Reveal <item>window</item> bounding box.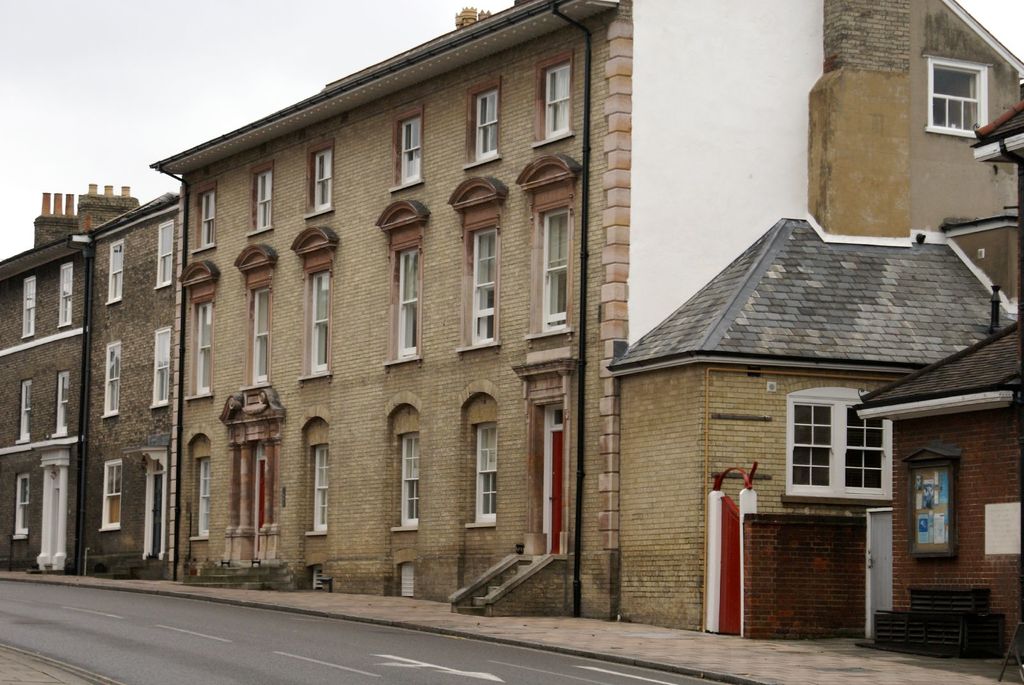
Revealed: {"left": 257, "top": 170, "right": 271, "bottom": 229}.
